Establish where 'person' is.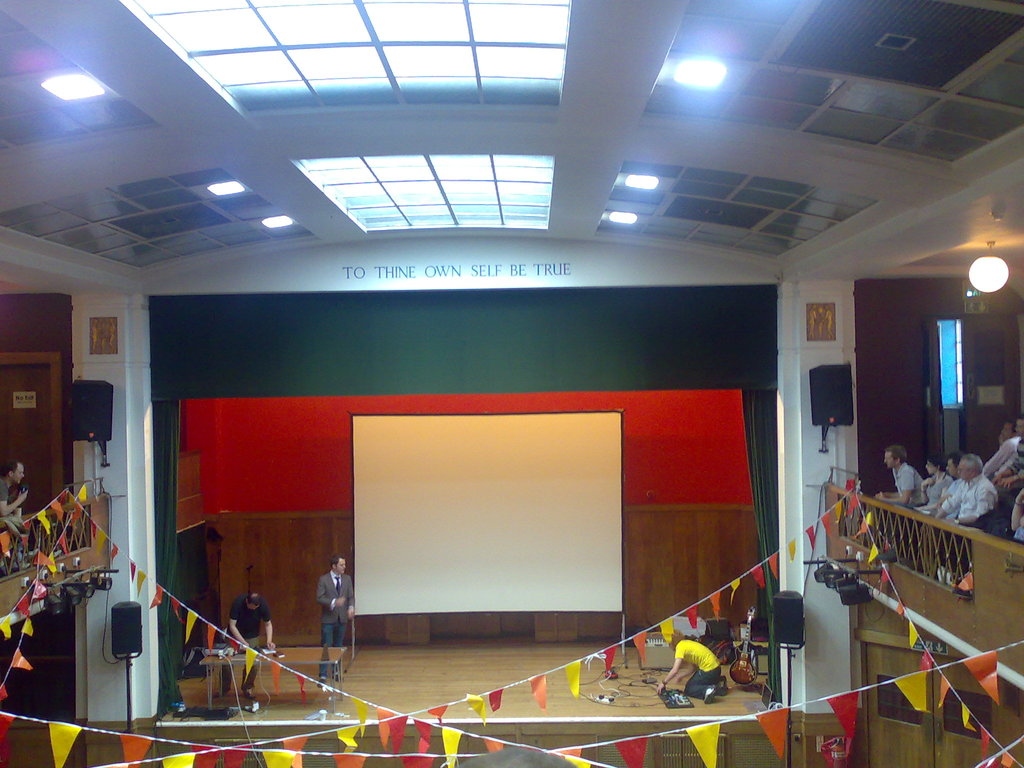
Established at locate(312, 554, 351, 692).
